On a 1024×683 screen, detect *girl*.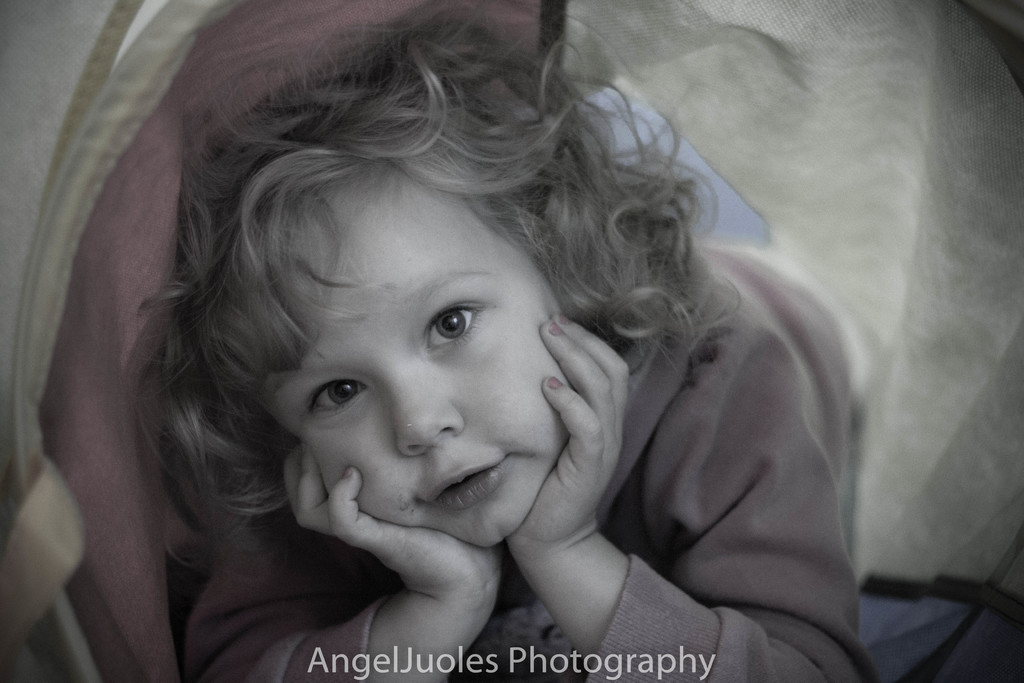
pyautogui.locateOnScreen(135, 0, 884, 682).
